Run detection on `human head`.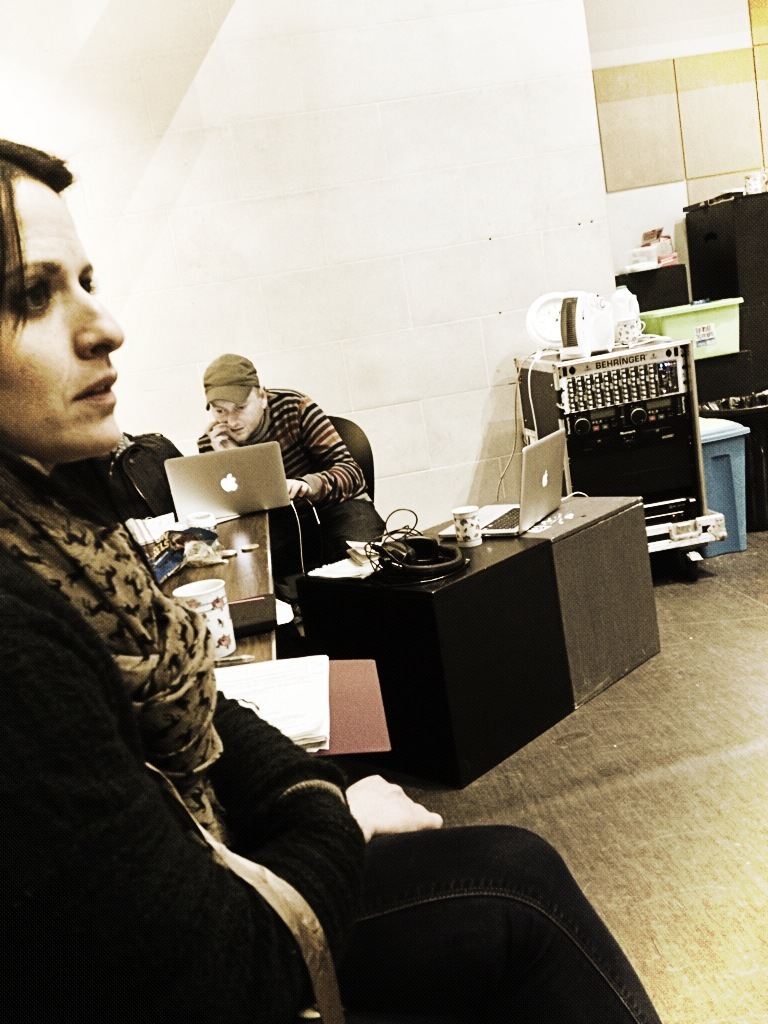
Result: [x1=9, y1=162, x2=135, y2=445].
